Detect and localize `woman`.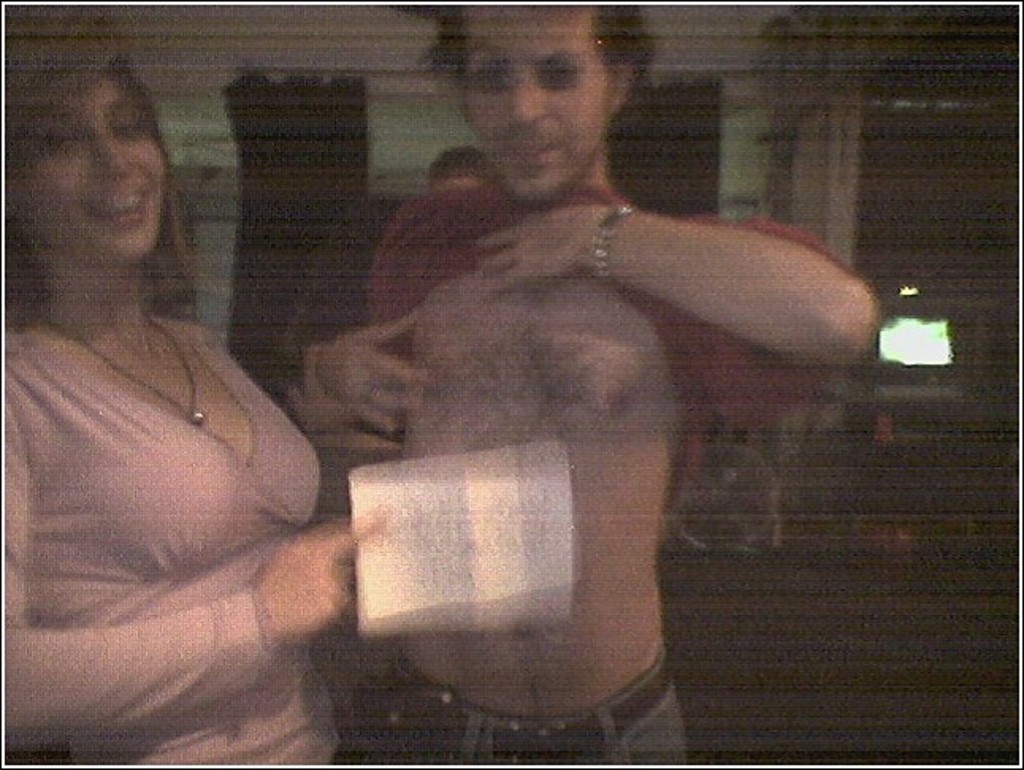
Localized at <box>0,98,374,643</box>.
